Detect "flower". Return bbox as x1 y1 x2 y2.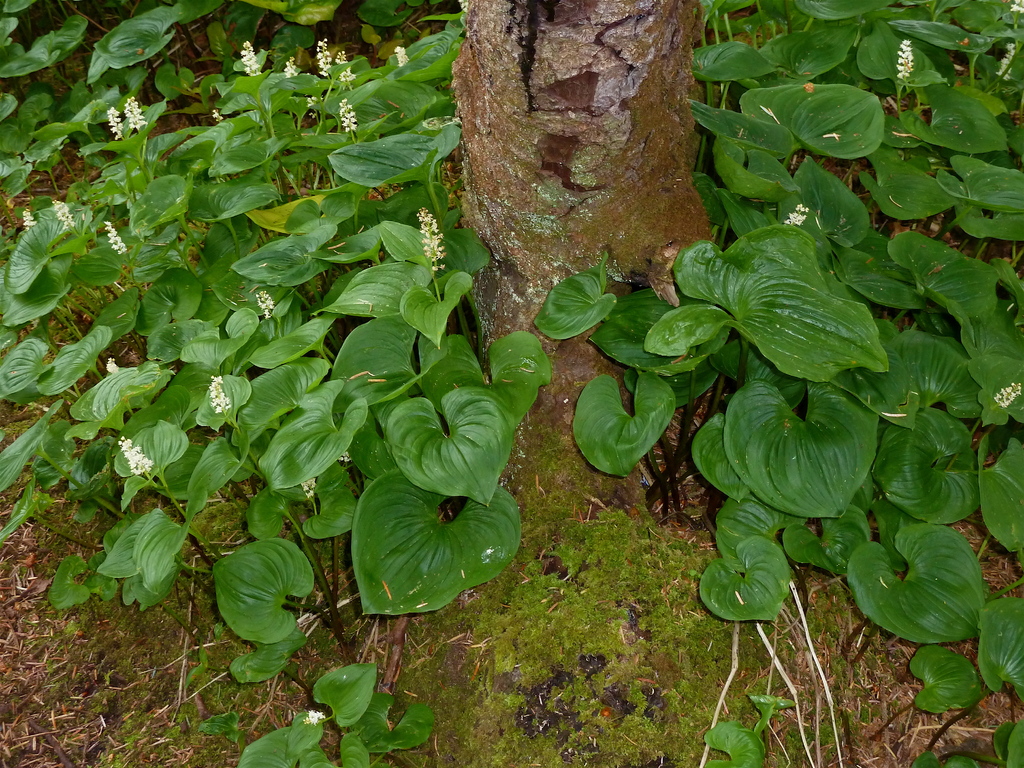
50 192 80 236.
